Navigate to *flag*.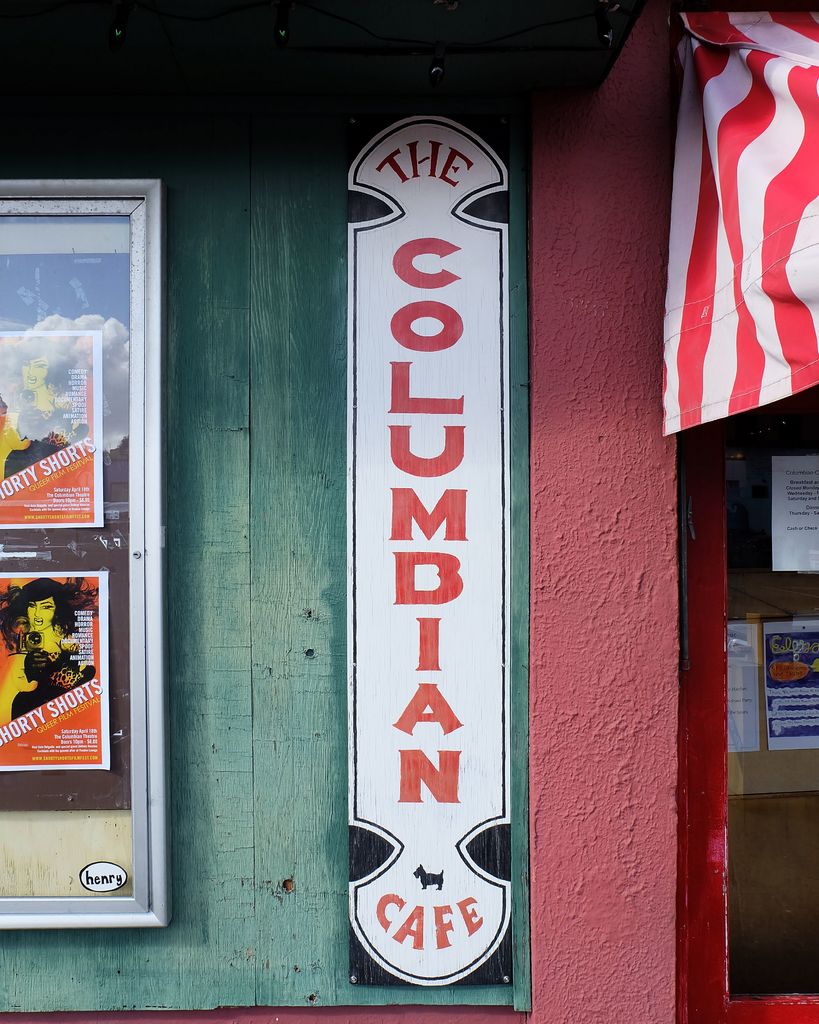
Navigation target: Rect(667, 0, 818, 444).
